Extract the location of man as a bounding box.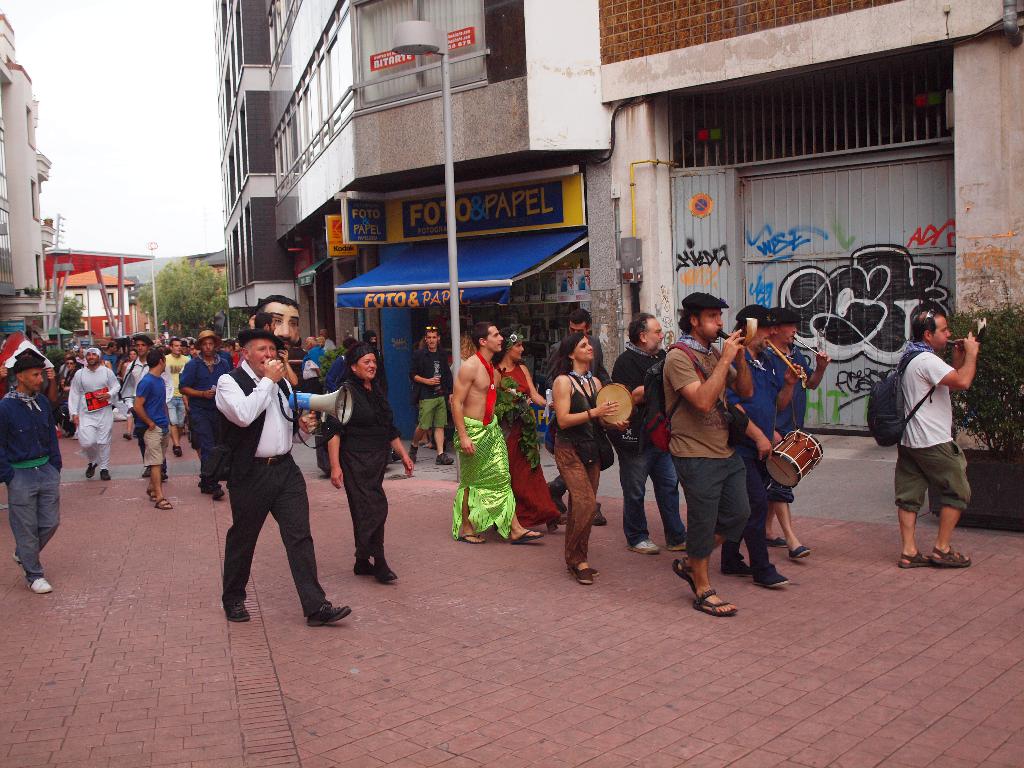
l=314, t=331, r=337, b=378.
